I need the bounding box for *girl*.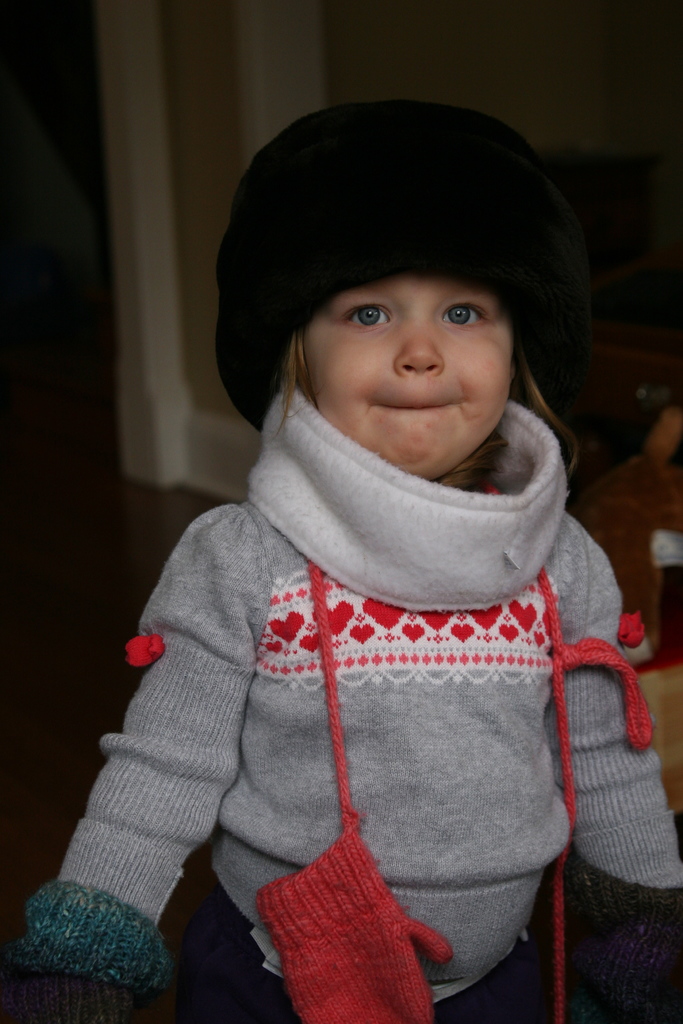
Here it is: 0,90,682,1023.
